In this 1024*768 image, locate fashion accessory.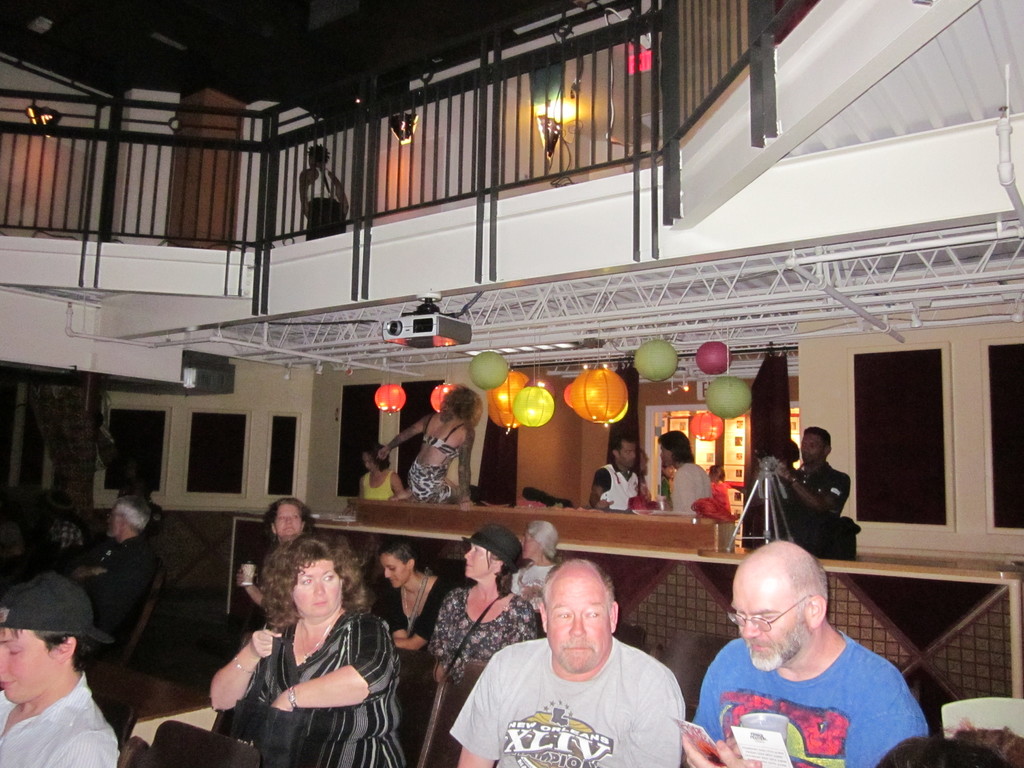
Bounding box: <box>290,682,295,708</box>.
